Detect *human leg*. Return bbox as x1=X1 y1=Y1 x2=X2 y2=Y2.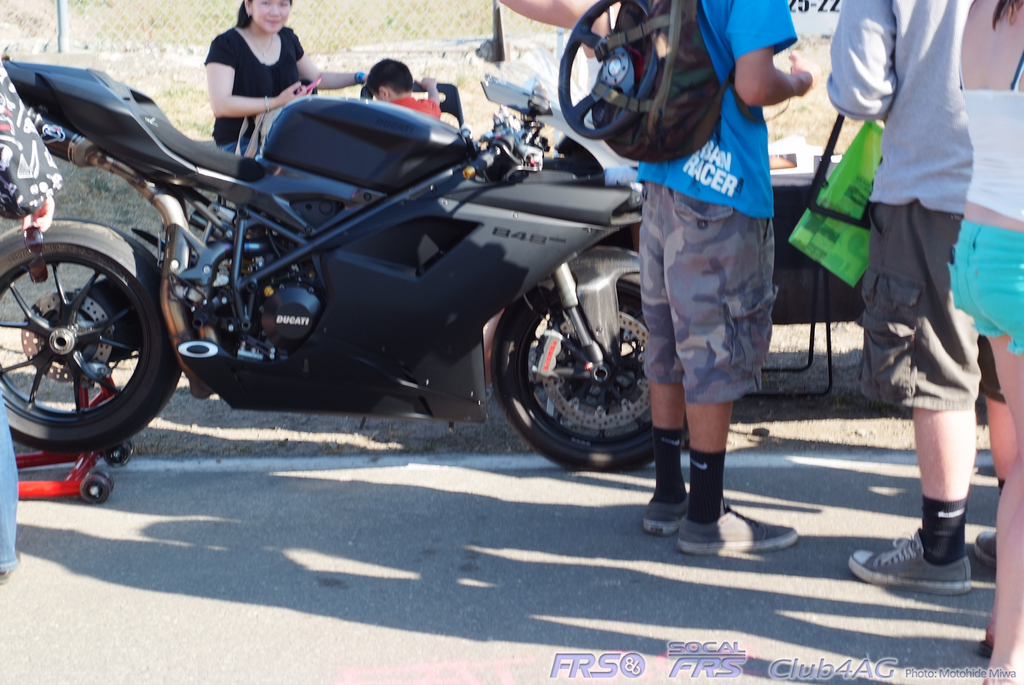
x1=959 y1=219 x2=1023 y2=684.
